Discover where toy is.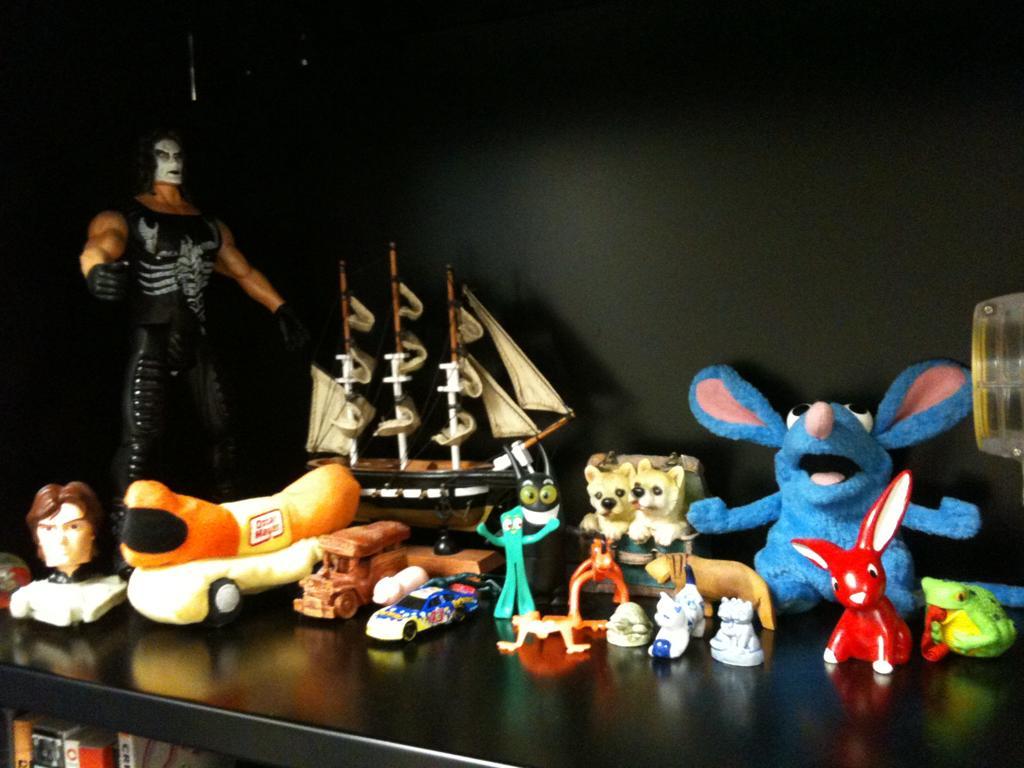
Discovered at bbox=(493, 611, 591, 653).
